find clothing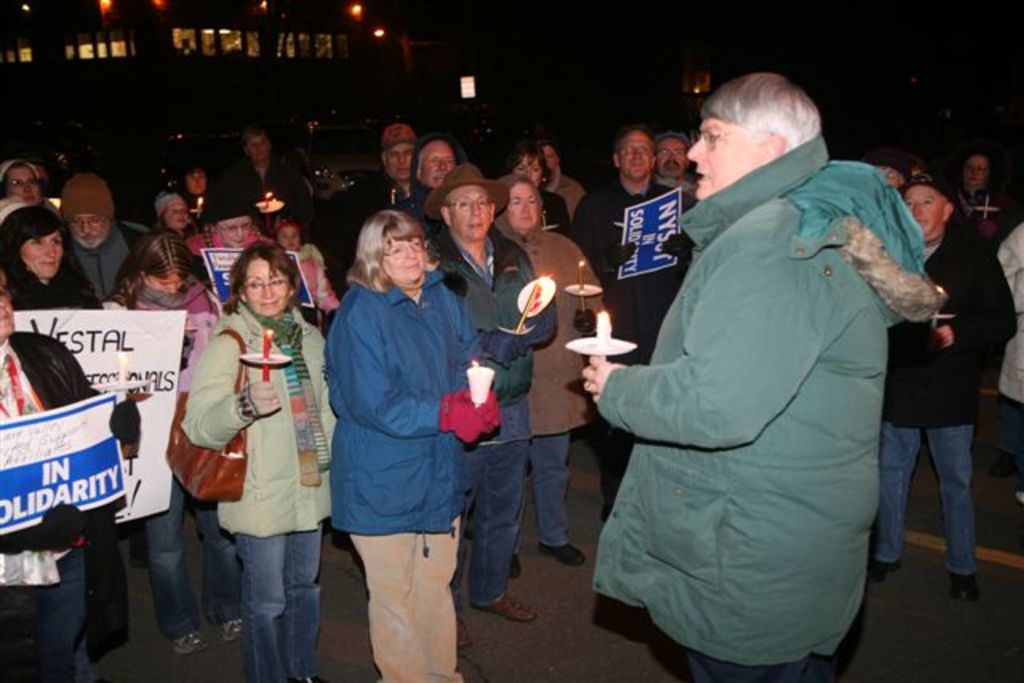
[173, 291, 342, 681]
